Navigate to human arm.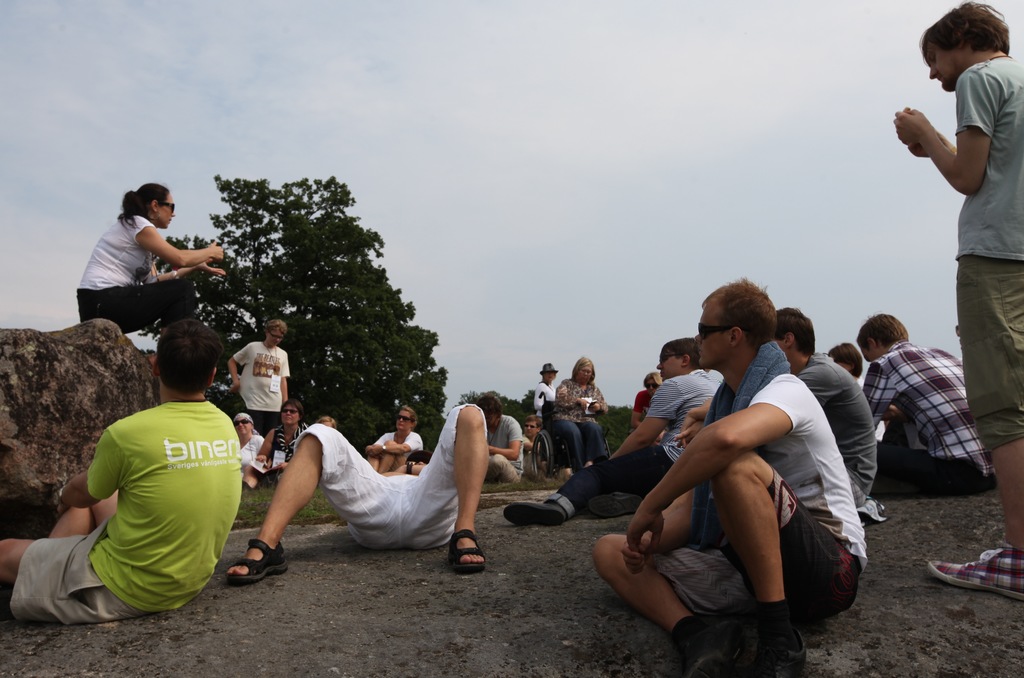
Navigation target: 628,396,717,514.
